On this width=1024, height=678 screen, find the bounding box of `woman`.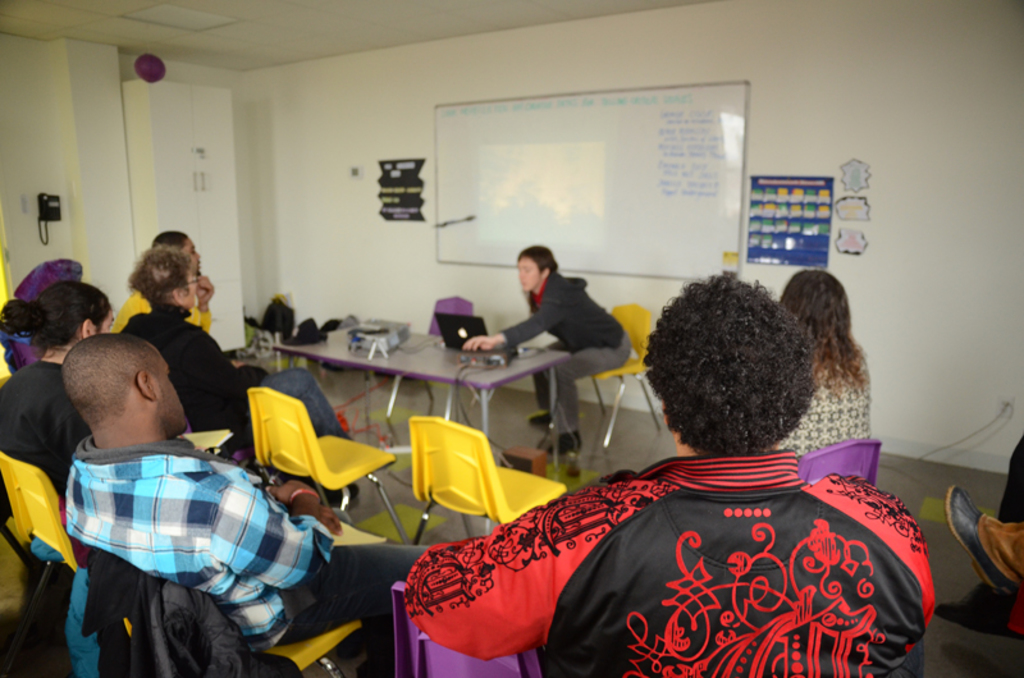
Bounding box: Rect(127, 247, 358, 516).
